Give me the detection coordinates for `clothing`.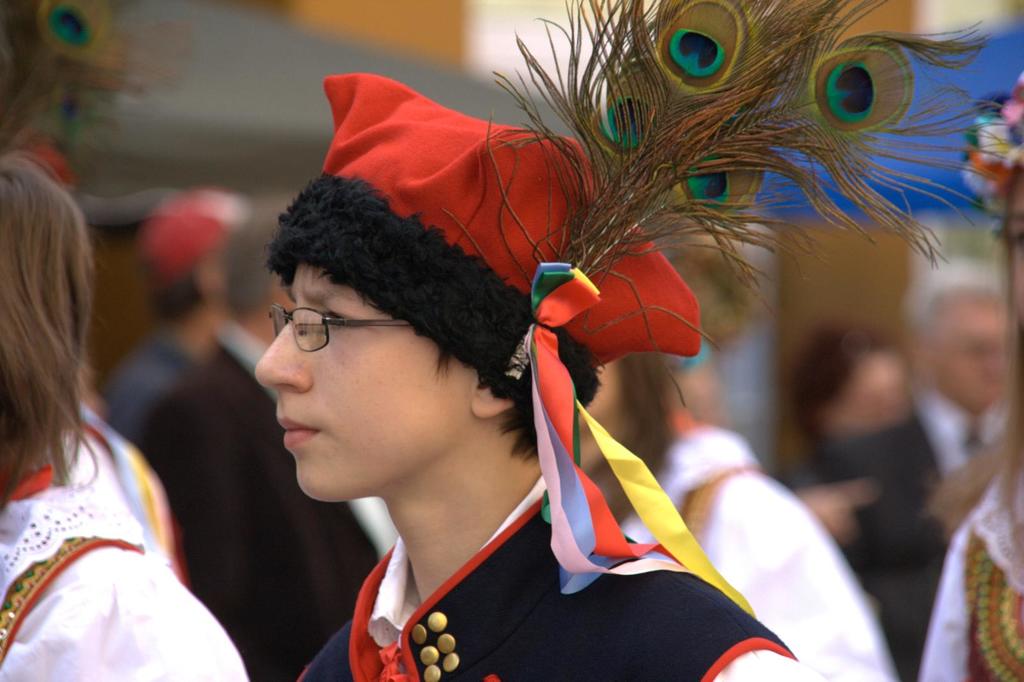
817/394/1005/576.
